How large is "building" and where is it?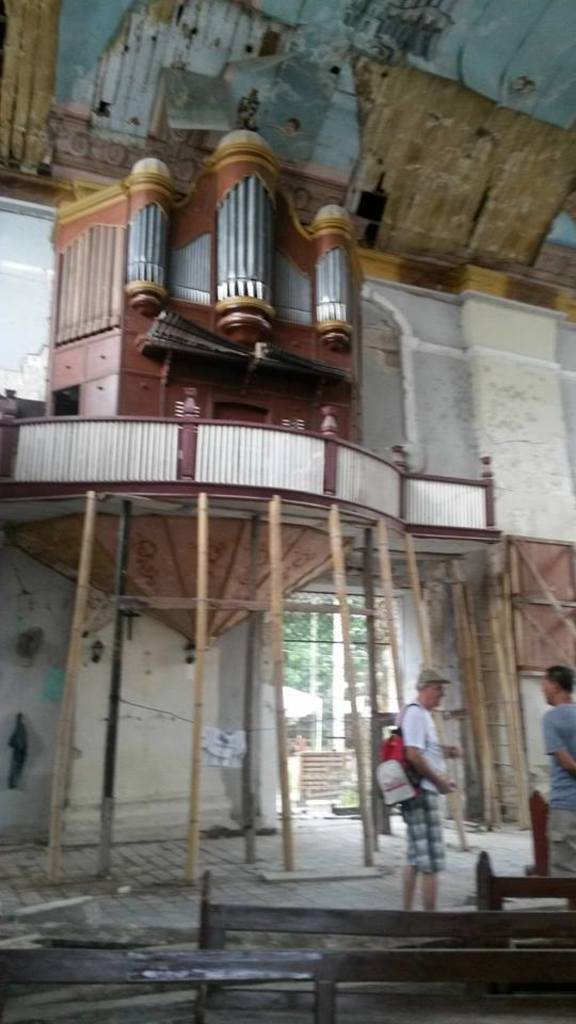
Bounding box: [0,0,575,1023].
